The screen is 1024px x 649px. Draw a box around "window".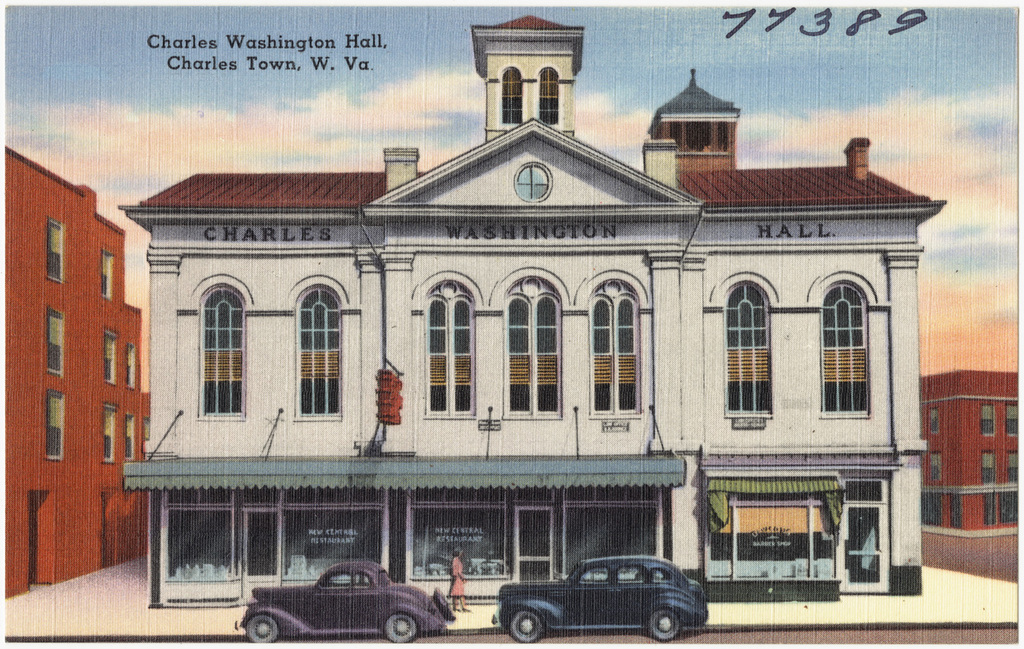
x1=296, y1=281, x2=343, y2=415.
